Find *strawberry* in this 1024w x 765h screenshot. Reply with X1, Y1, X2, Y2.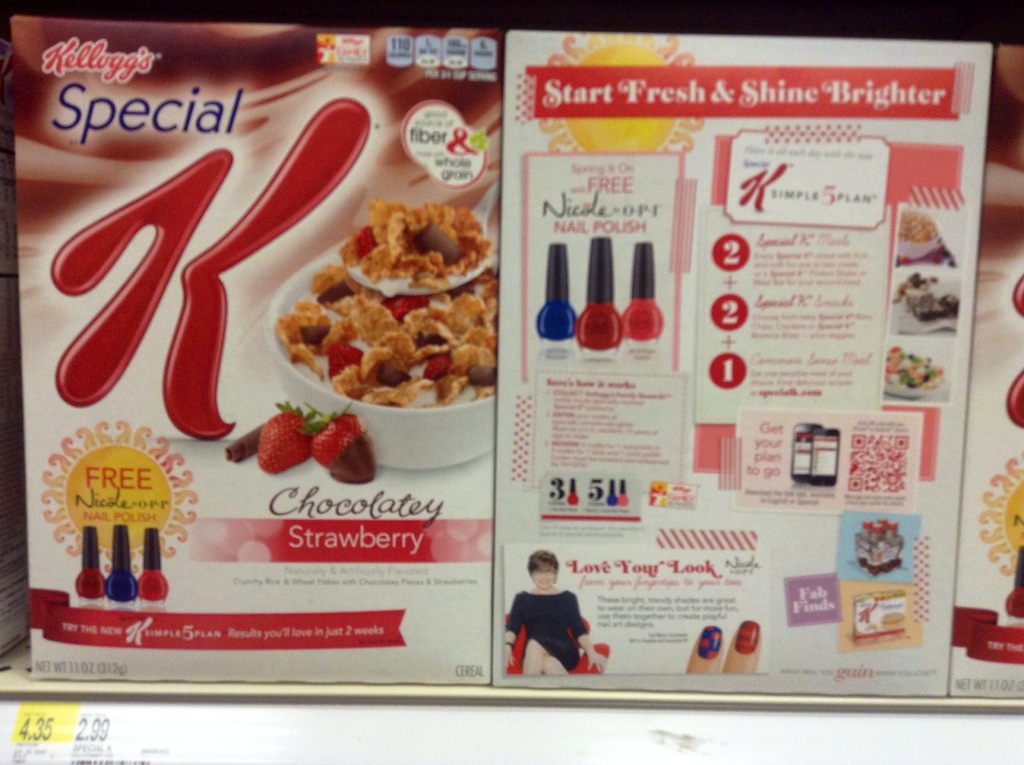
308, 399, 364, 471.
